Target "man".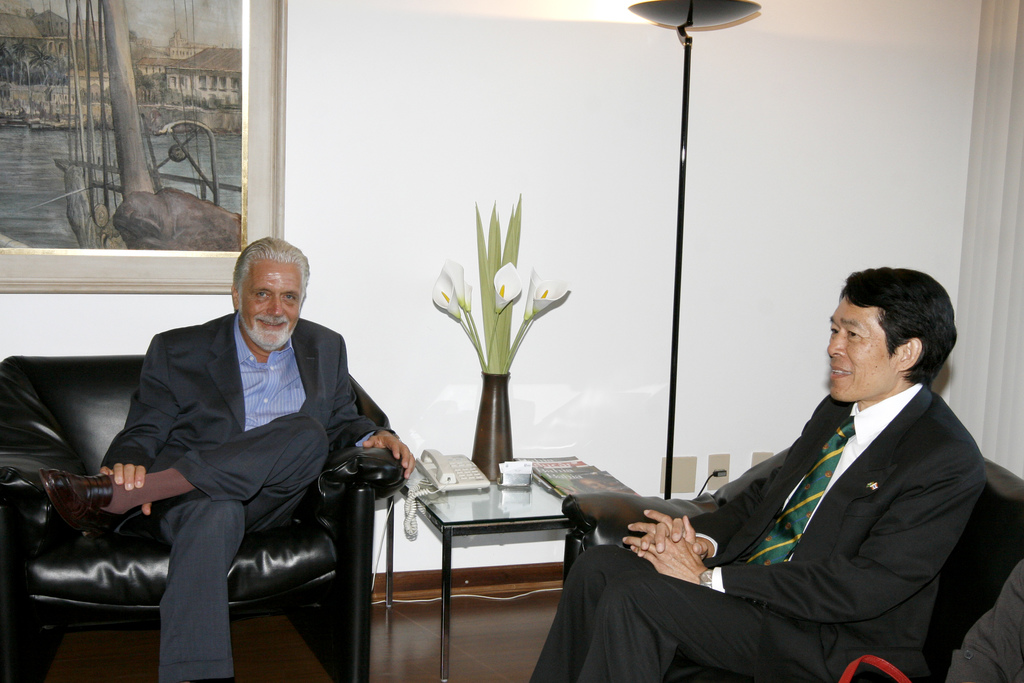
Target region: box=[945, 557, 1023, 682].
